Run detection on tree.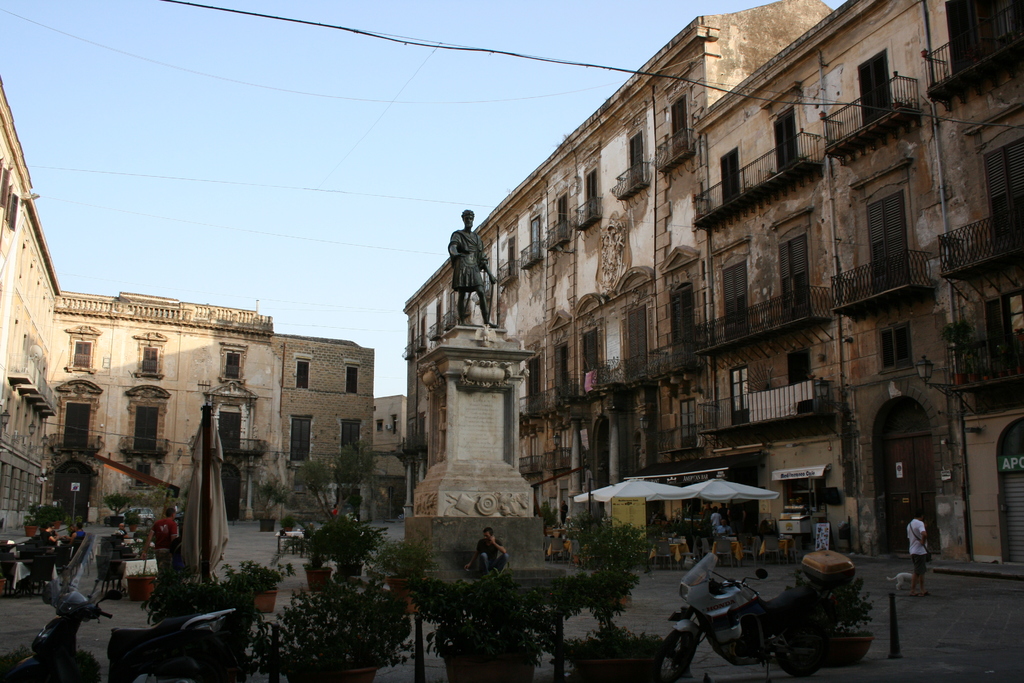
Result: bbox=(237, 579, 396, 682).
